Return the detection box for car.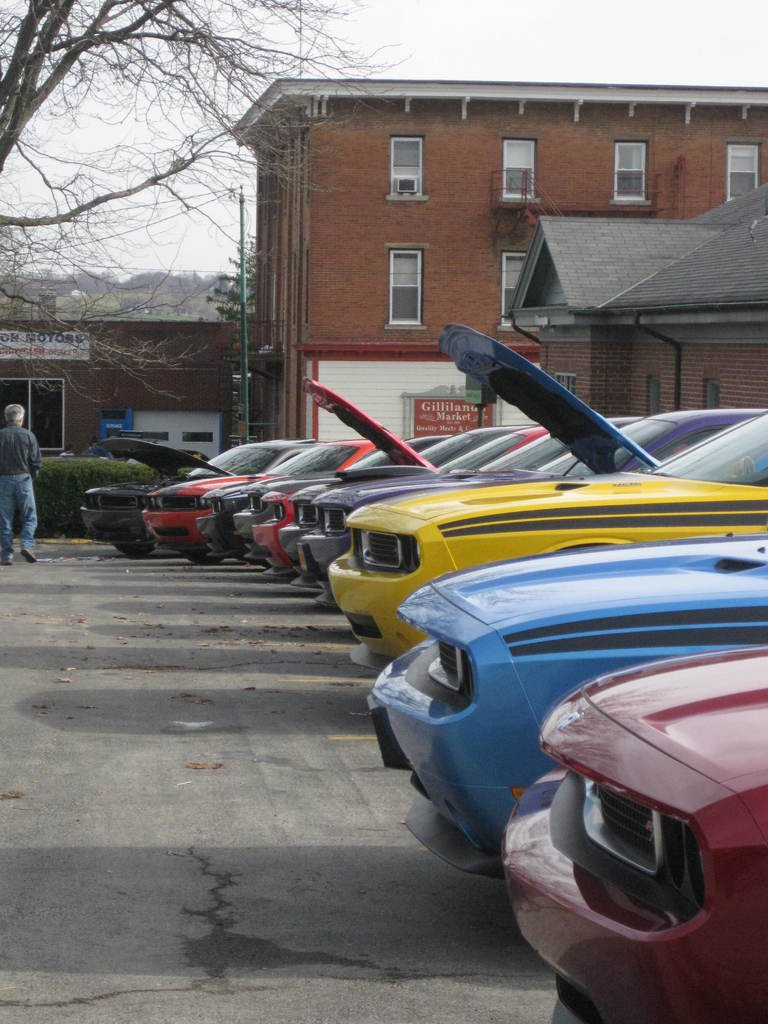
bbox=[504, 644, 767, 1023].
